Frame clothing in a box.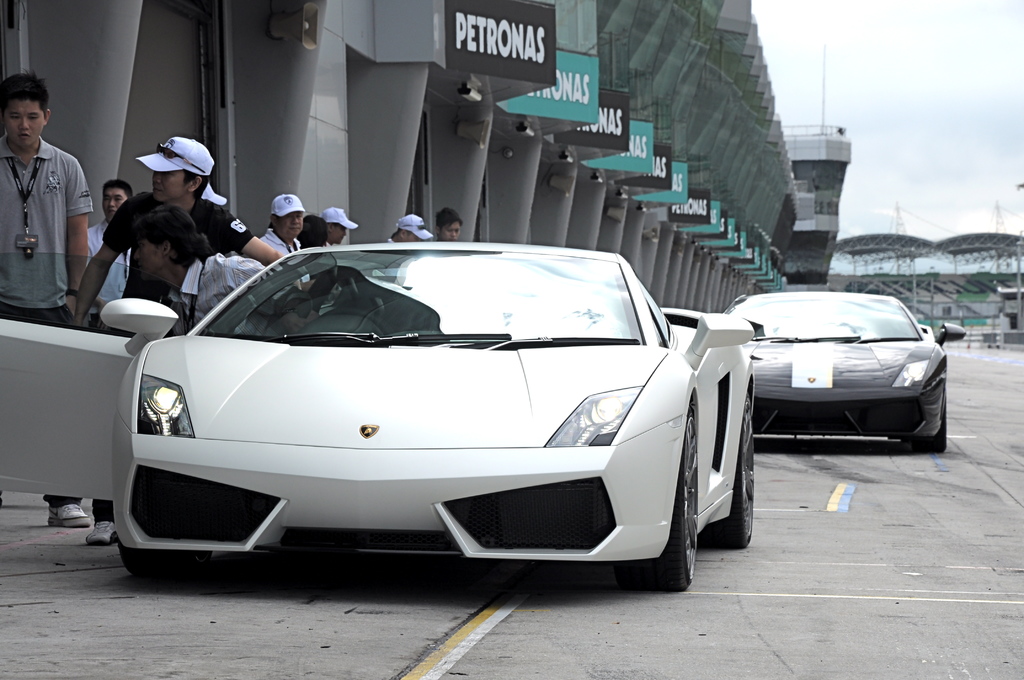
pyautogui.locateOnScreen(161, 256, 280, 335).
